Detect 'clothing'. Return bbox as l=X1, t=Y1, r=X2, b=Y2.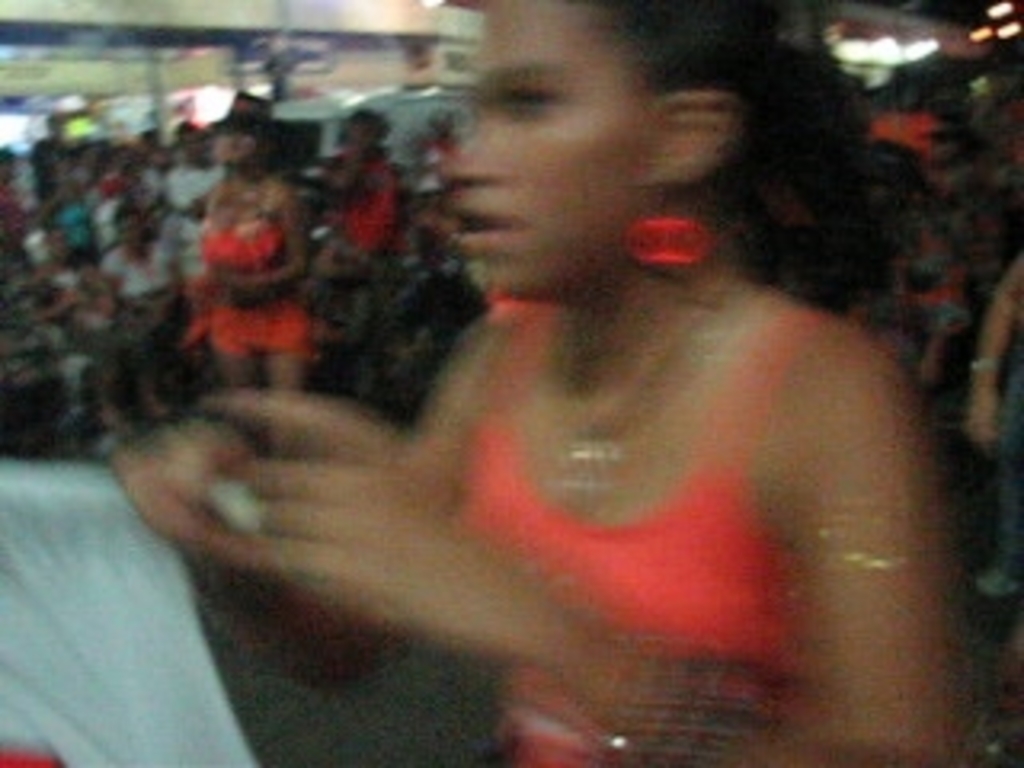
l=419, t=262, r=826, b=765.
